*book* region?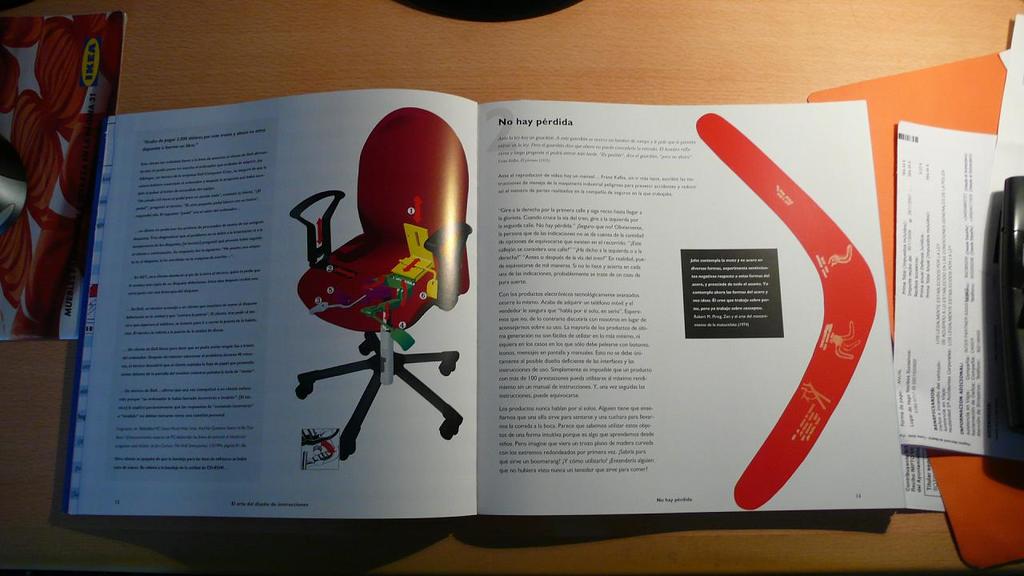
{"x1": 65, "y1": 58, "x2": 952, "y2": 546}
